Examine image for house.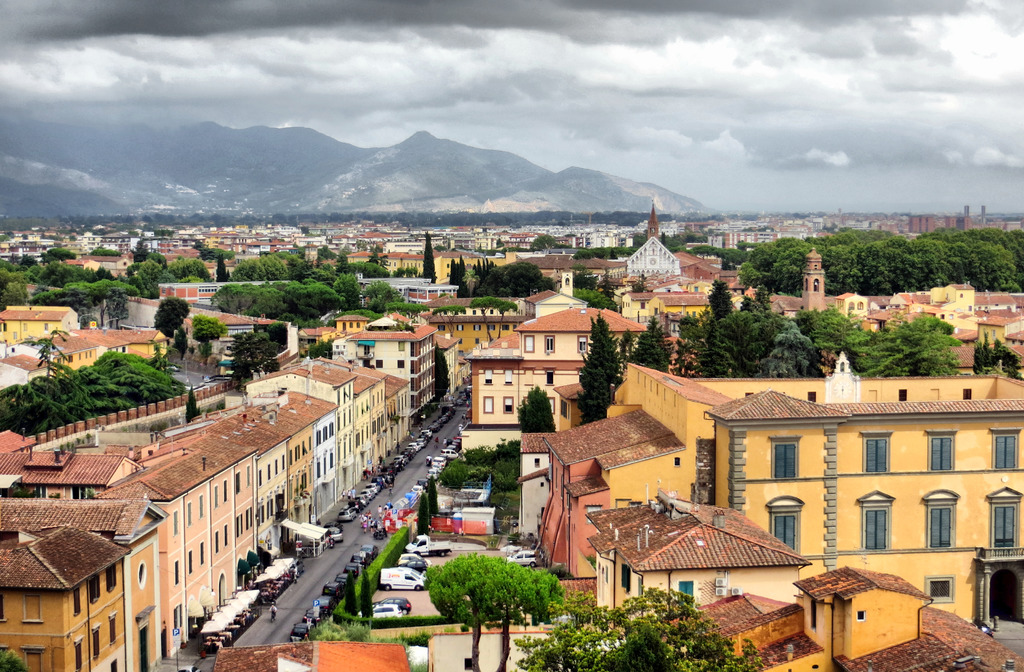
Examination result: <region>57, 322, 168, 373</region>.
